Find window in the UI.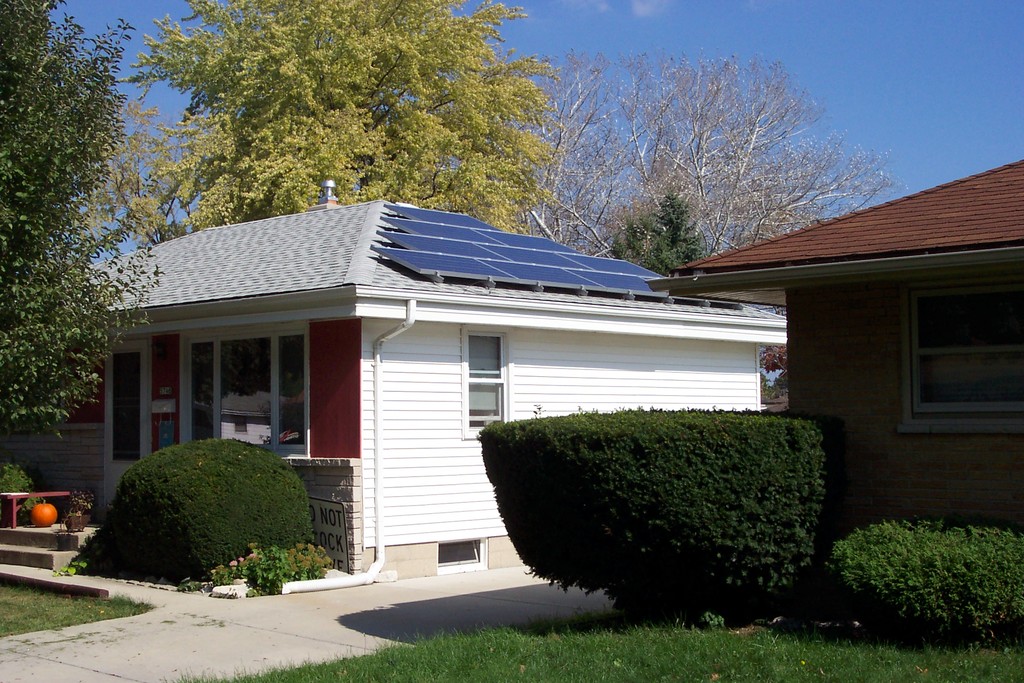
UI element at <box>900,269,1023,424</box>.
